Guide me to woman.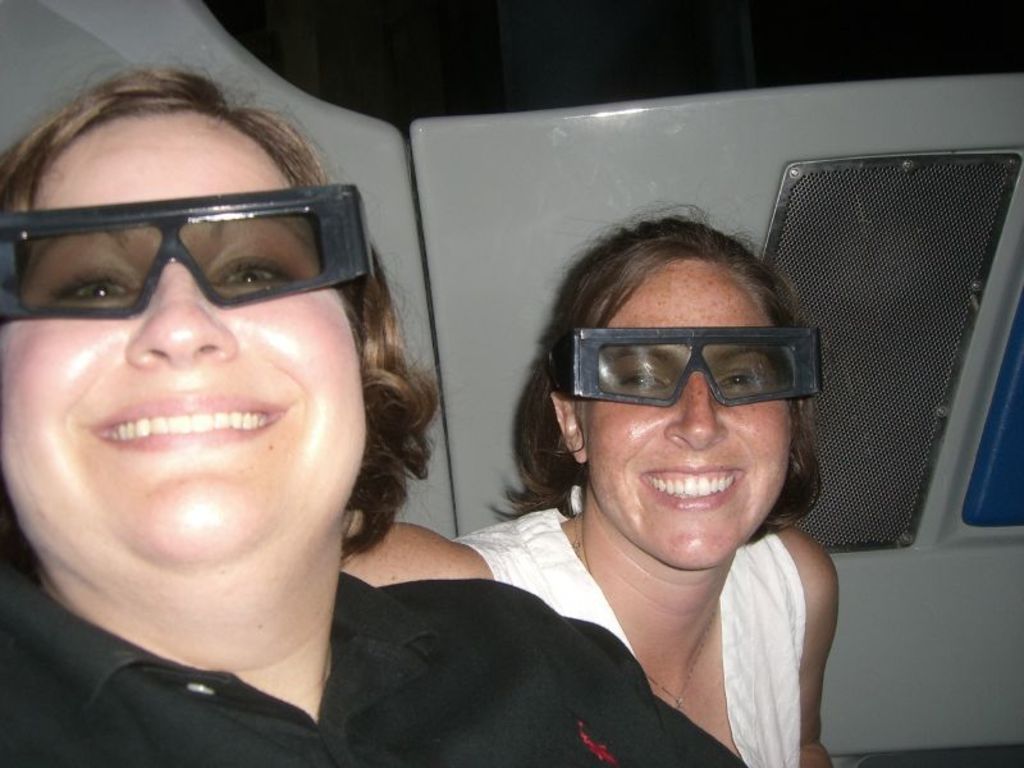
Guidance: 343,188,846,767.
